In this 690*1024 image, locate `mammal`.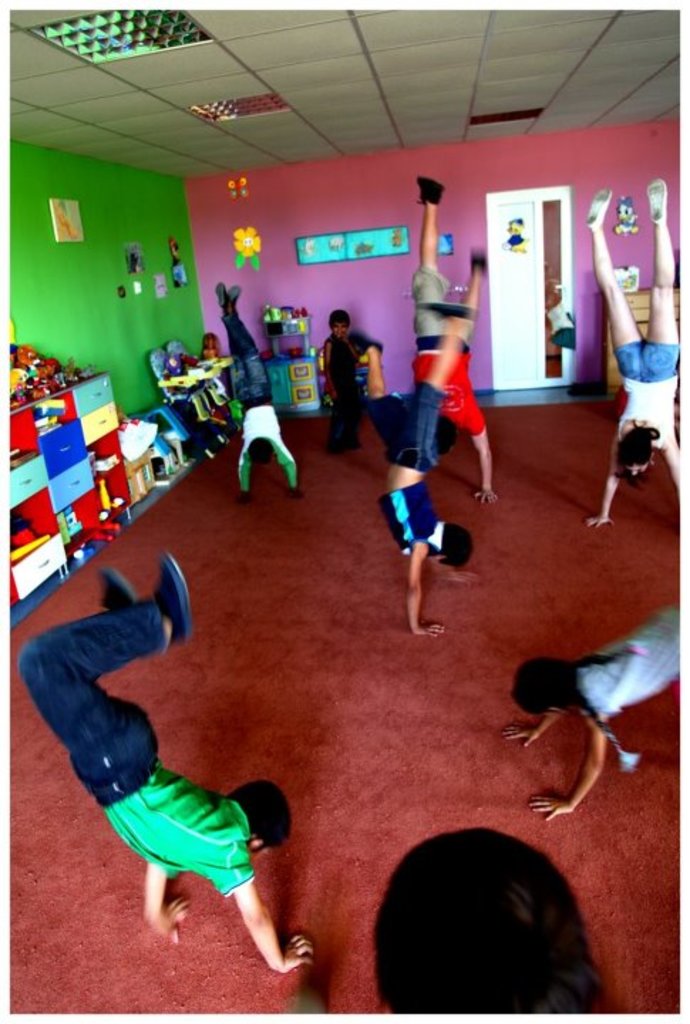
Bounding box: (582,172,683,526).
